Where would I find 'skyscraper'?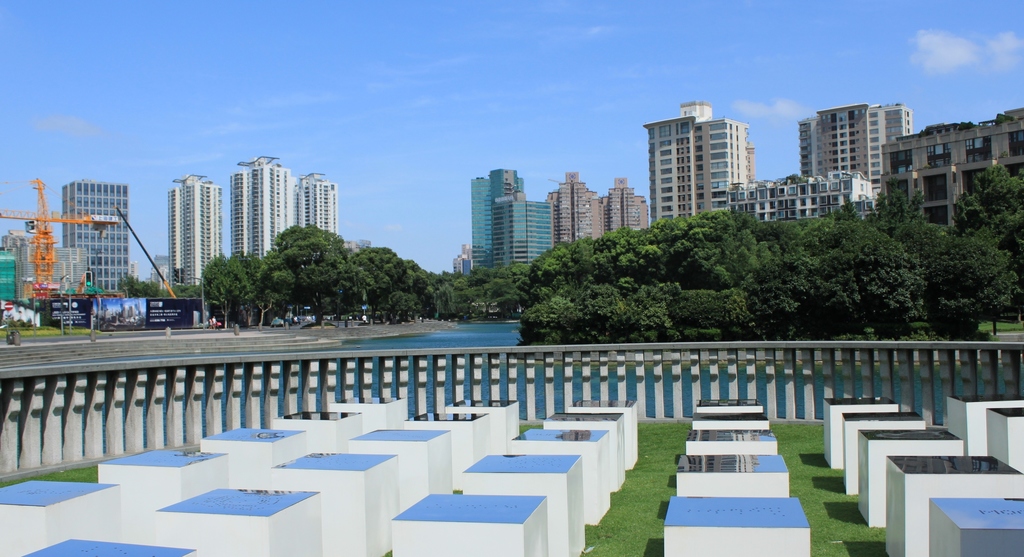
At rect(61, 173, 134, 291).
